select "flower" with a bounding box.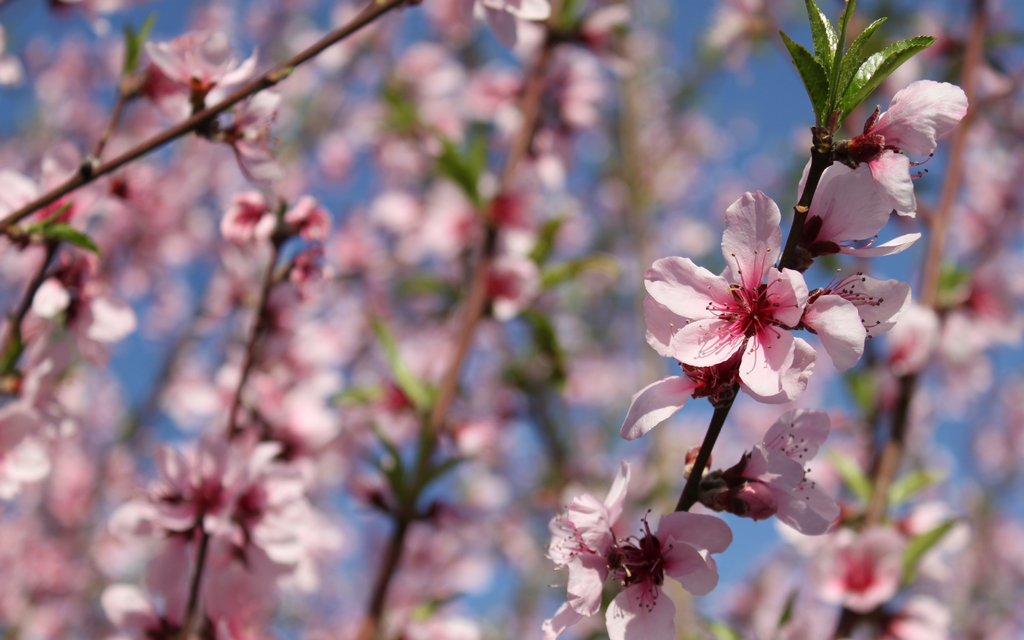
644,194,868,410.
